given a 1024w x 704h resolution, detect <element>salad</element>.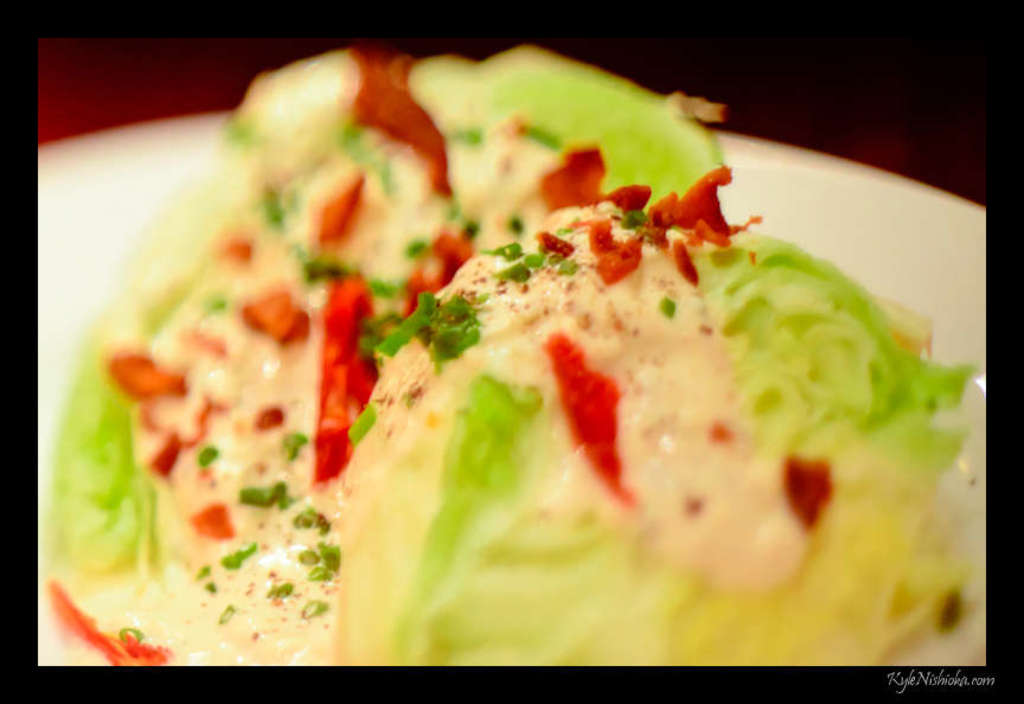
pyautogui.locateOnScreen(30, 20, 924, 658).
